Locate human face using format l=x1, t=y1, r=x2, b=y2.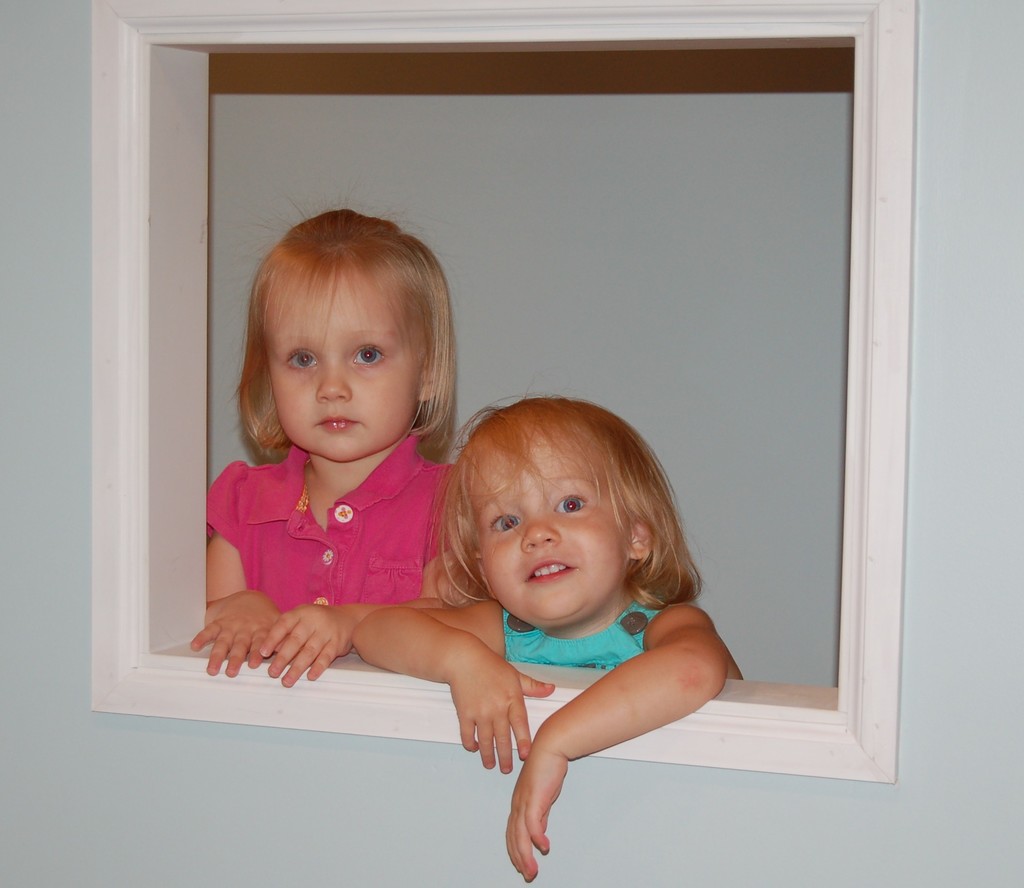
l=468, t=440, r=627, b=622.
